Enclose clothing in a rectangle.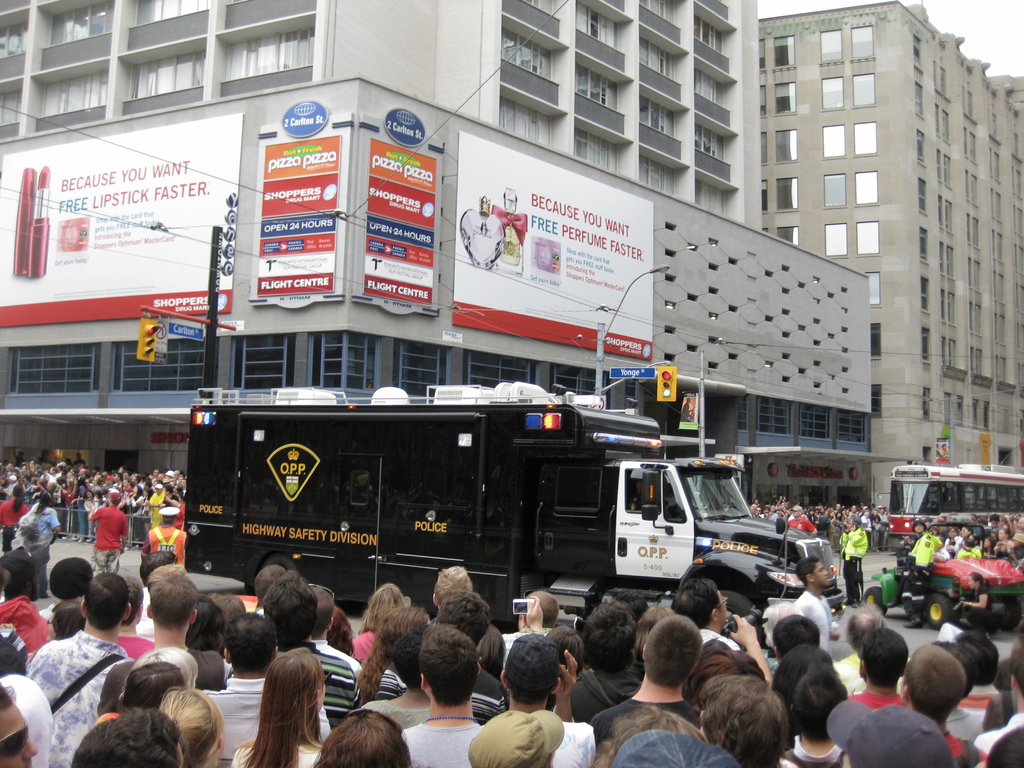
(840, 529, 864, 603).
